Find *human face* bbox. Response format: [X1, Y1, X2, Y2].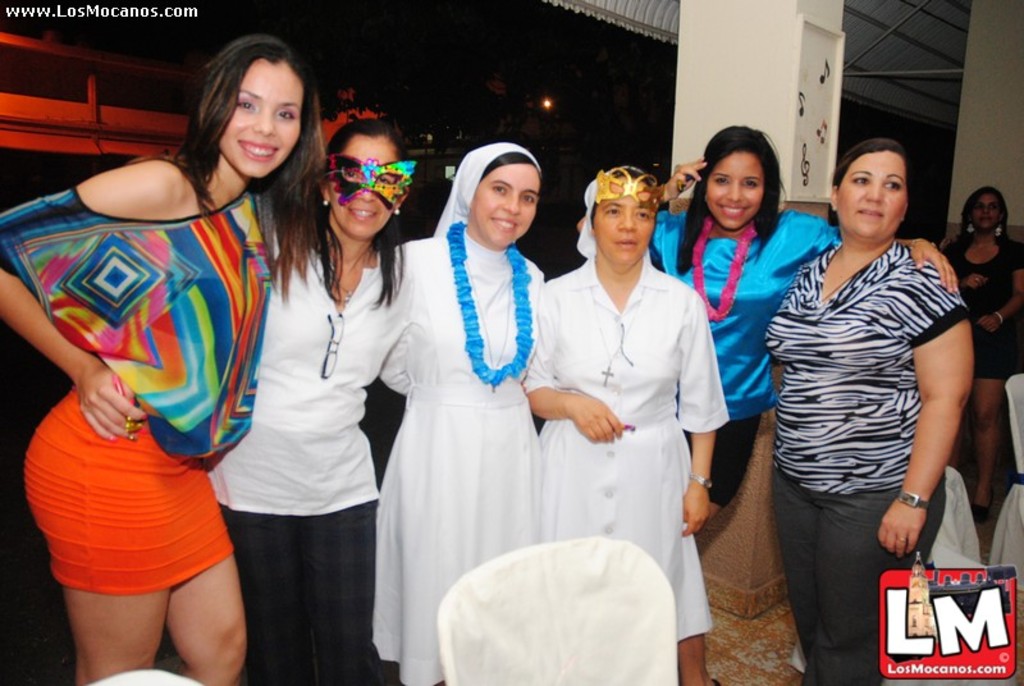
[324, 131, 407, 239].
